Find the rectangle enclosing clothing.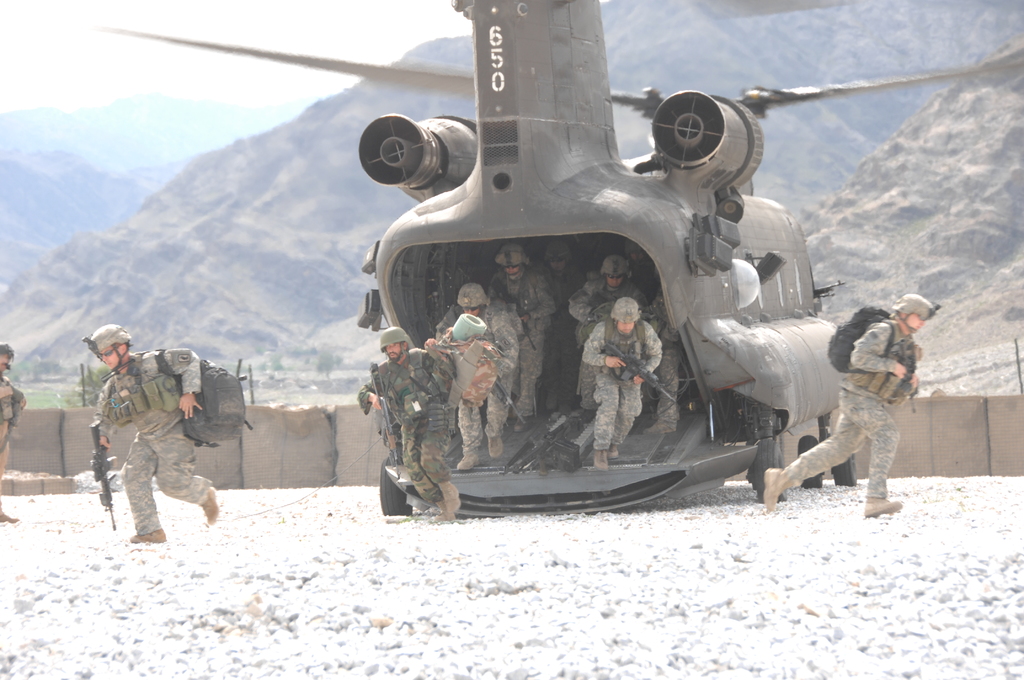
356 344 456 512.
